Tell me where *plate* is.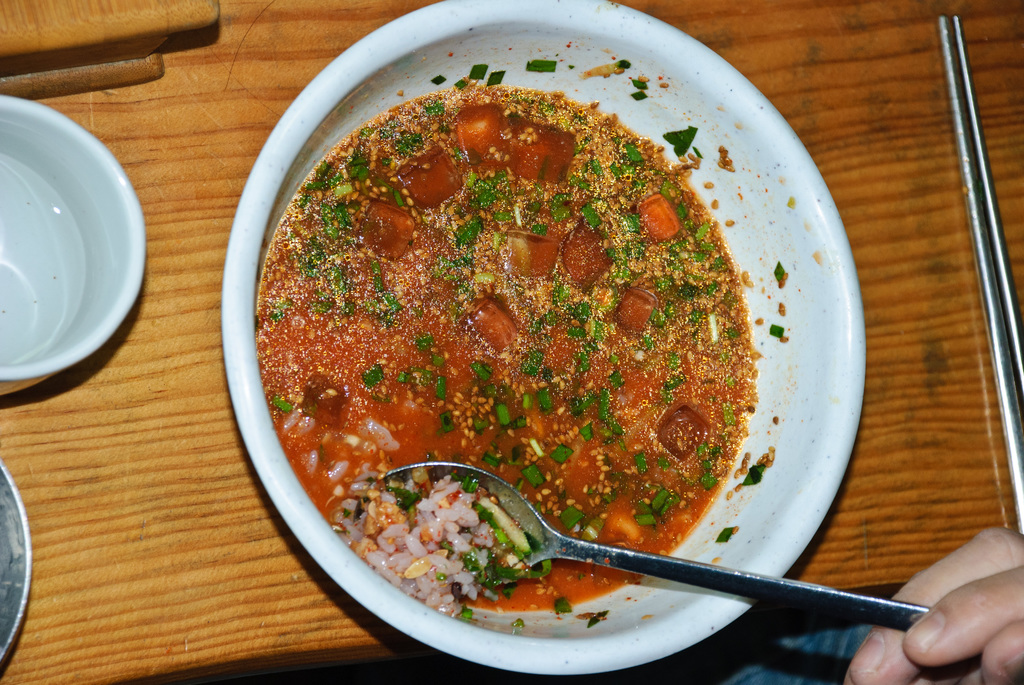
*plate* is at rect(10, 91, 132, 399).
